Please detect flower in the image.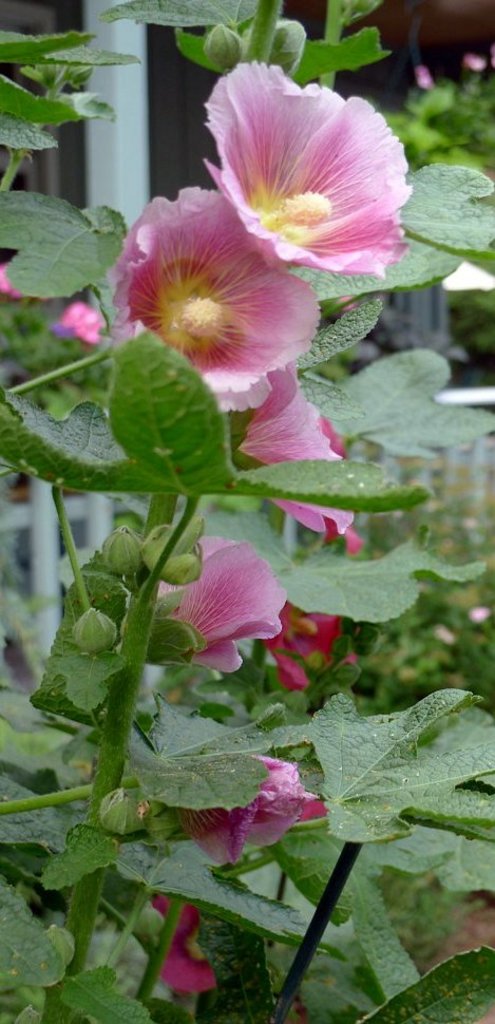
bbox(185, 64, 419, 280).
